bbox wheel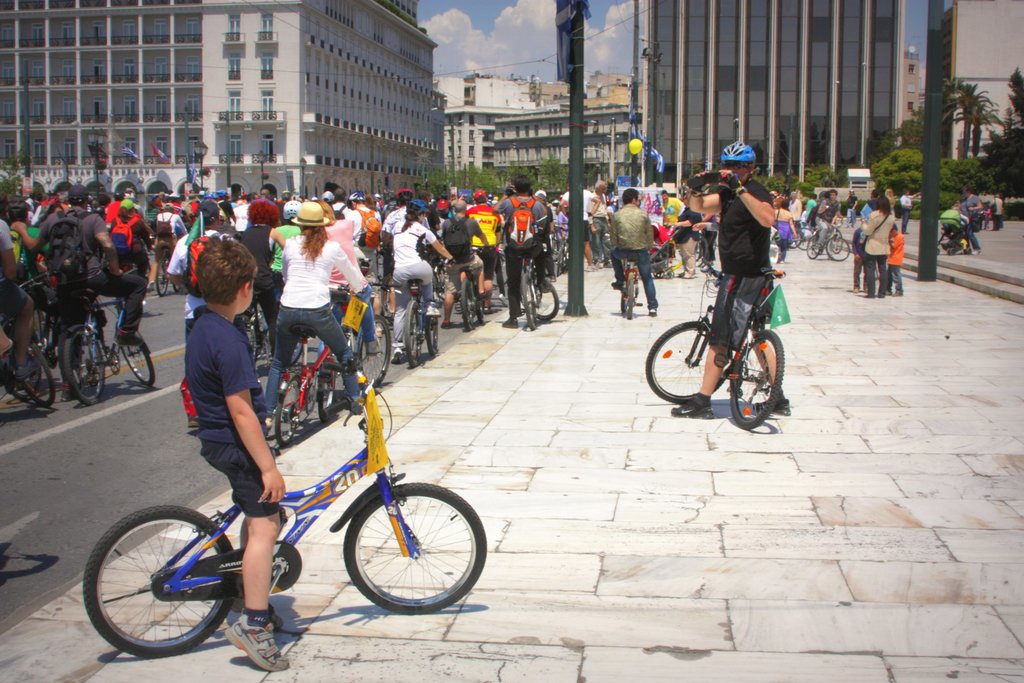
box(946, 251, 951, 258)
